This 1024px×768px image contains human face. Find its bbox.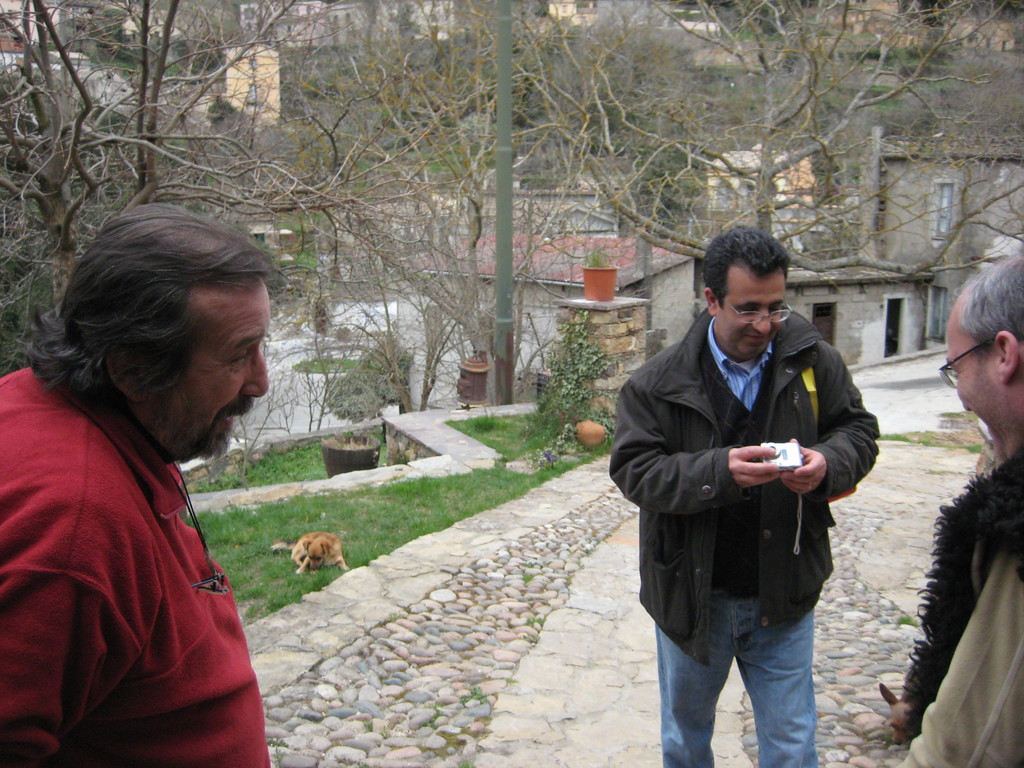
721, 274, 792, 362.
